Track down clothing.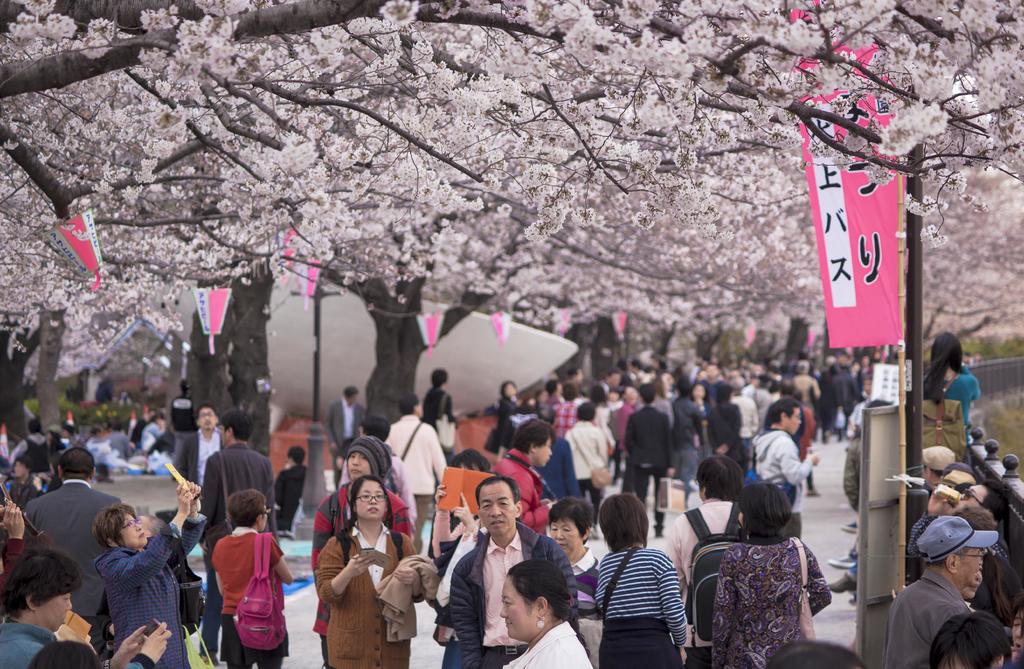
Tracked to region(929, 369, 974, 426).
